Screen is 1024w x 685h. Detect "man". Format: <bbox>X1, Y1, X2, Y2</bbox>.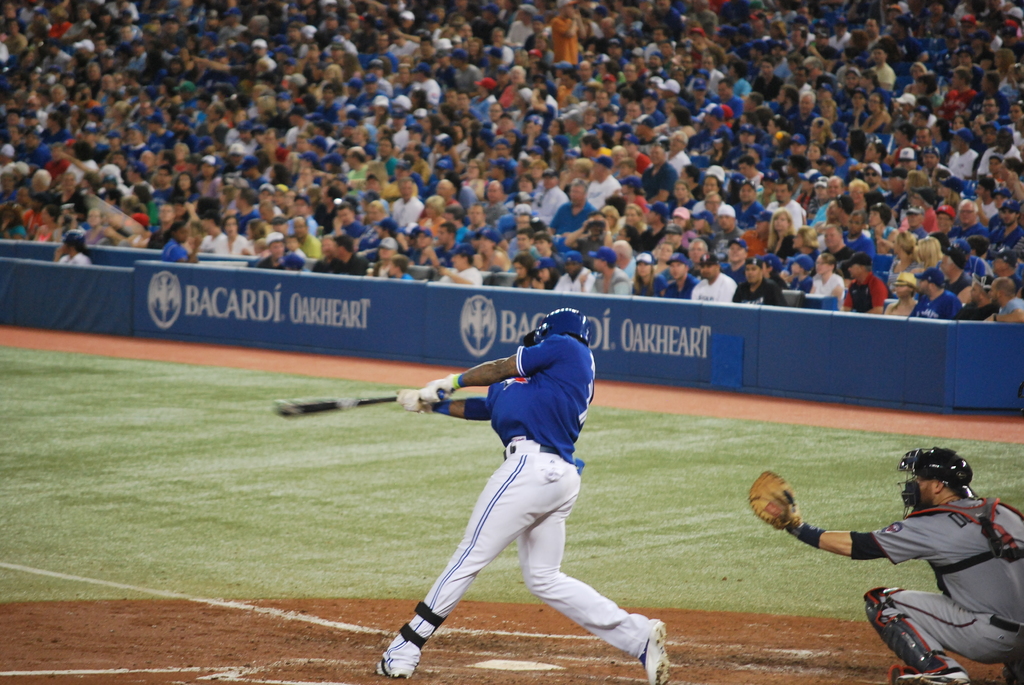
<bbox>714, 80, 744, 120</bbox>.
